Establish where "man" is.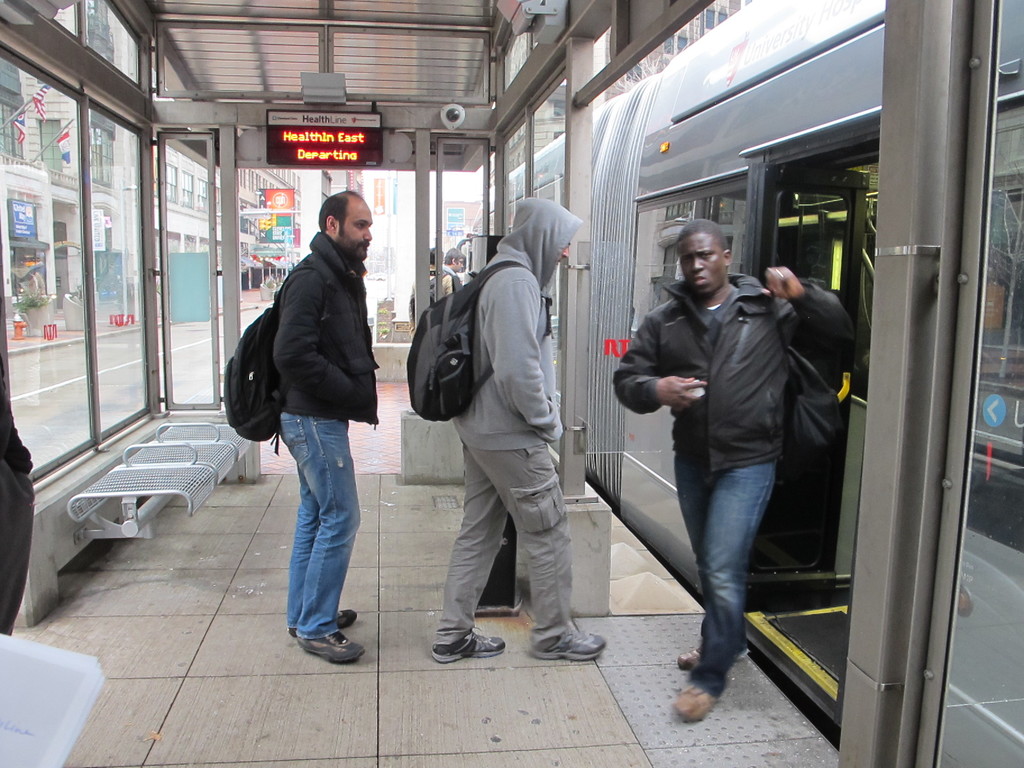
Established at [left=260, top=183, right=382, bottom=668].
